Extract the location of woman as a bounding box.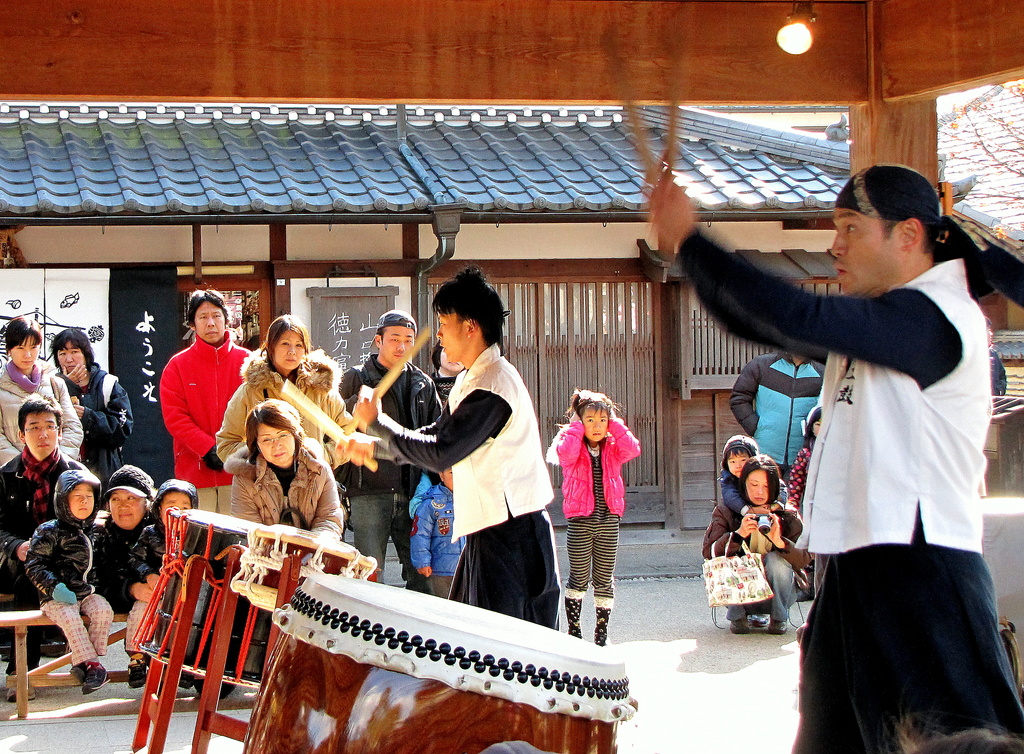
rect(710, 431, 804, 660).
